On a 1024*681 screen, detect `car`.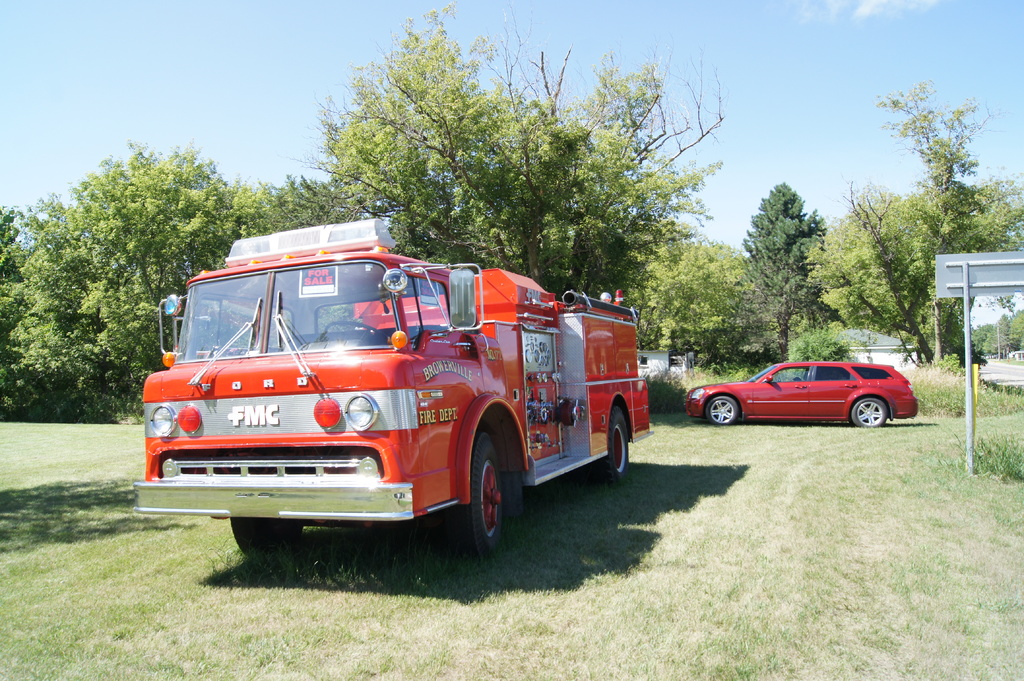
682 360 922 428.
